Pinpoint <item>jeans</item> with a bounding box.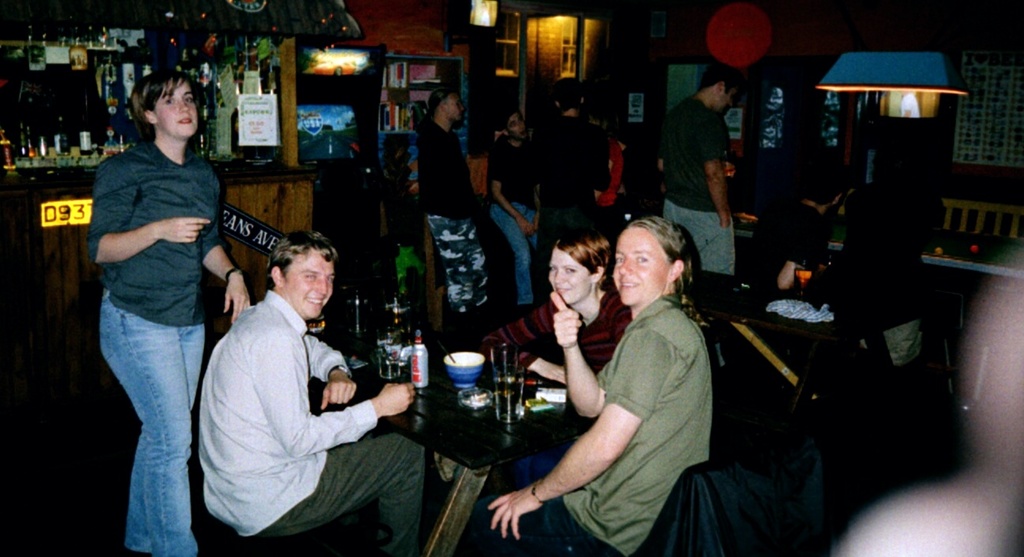
l=285, t=440, r=425, b=551.
